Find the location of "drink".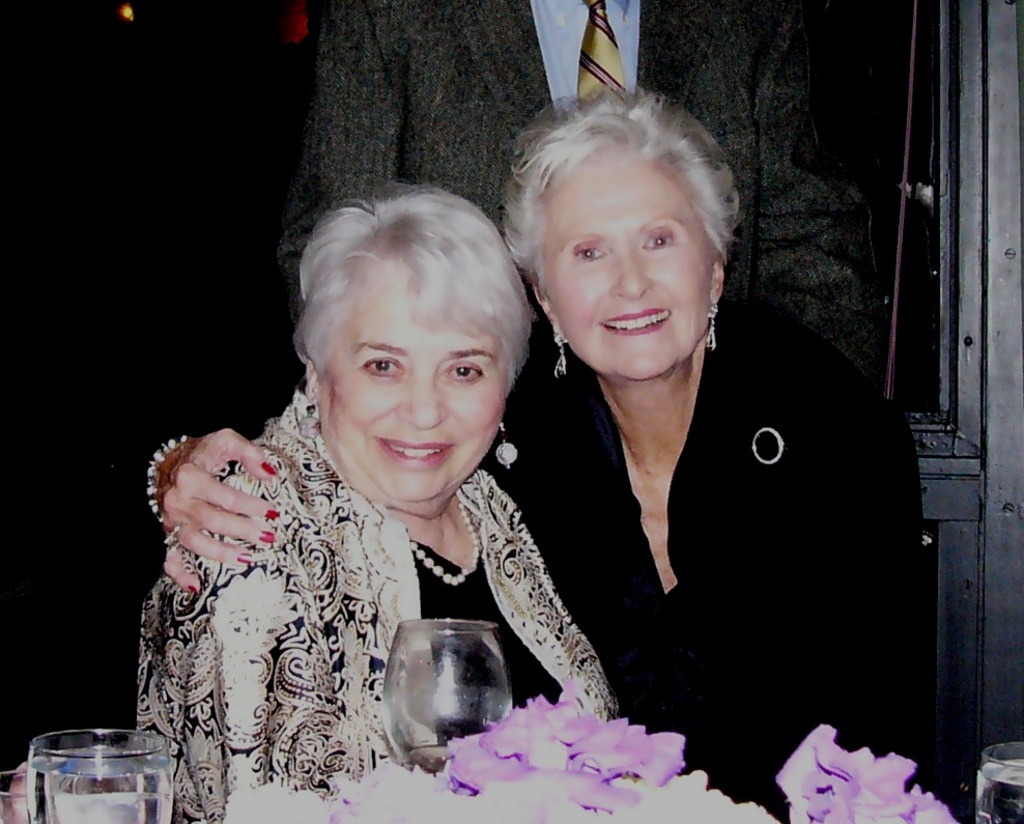
Location: [left=400, top=739, right=451, bottom=770].
